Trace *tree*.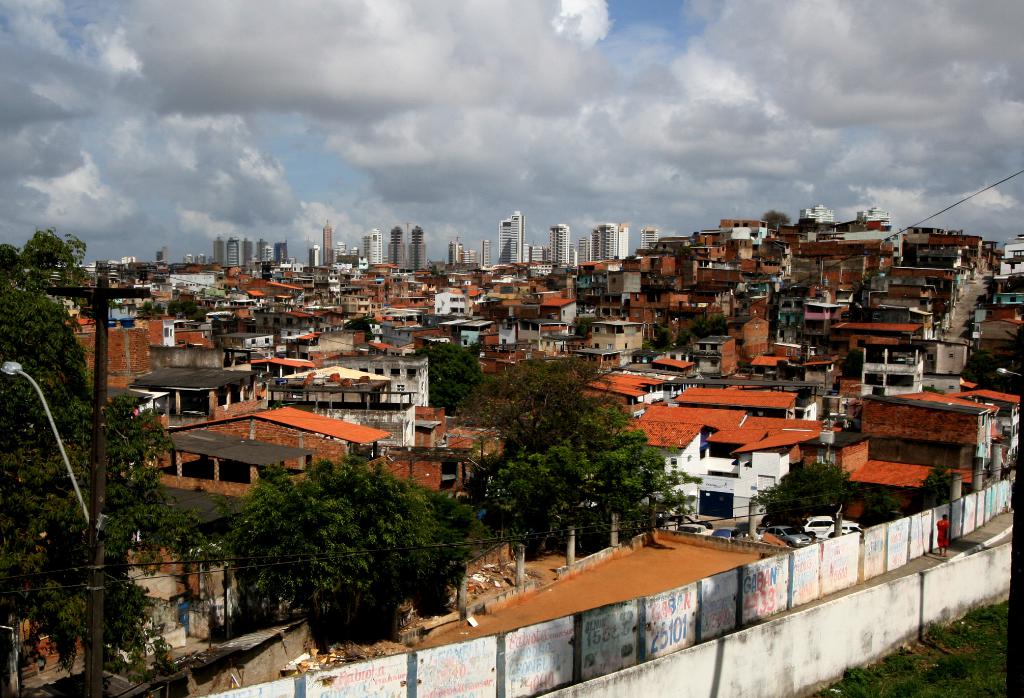
Traced to <region>908, 462, 953, 514</region>.
